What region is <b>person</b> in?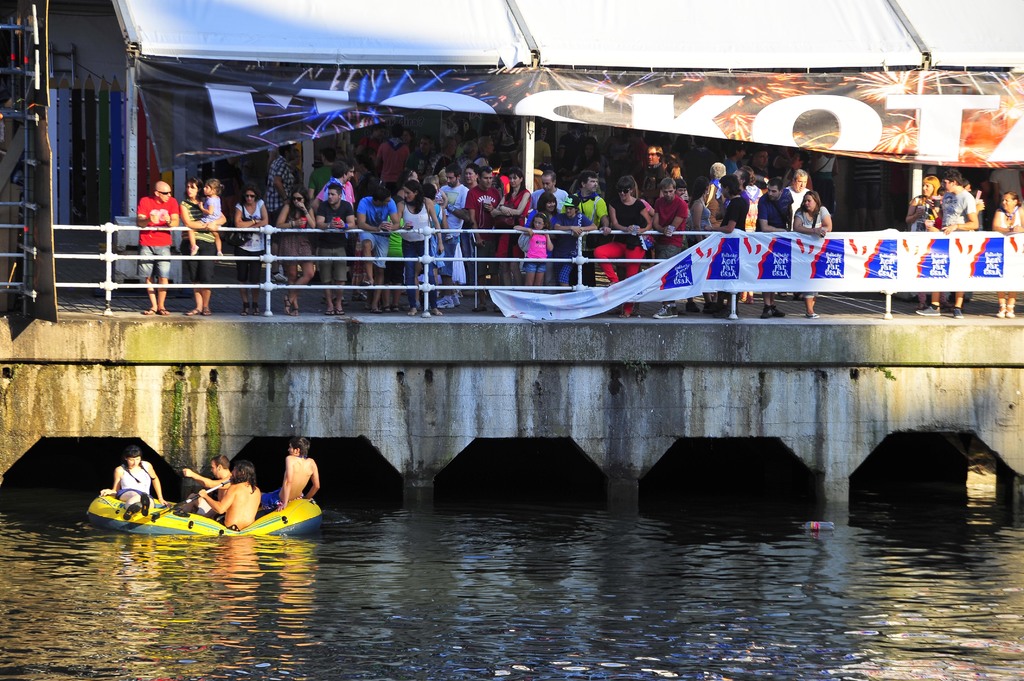
[267,433,322,511].
